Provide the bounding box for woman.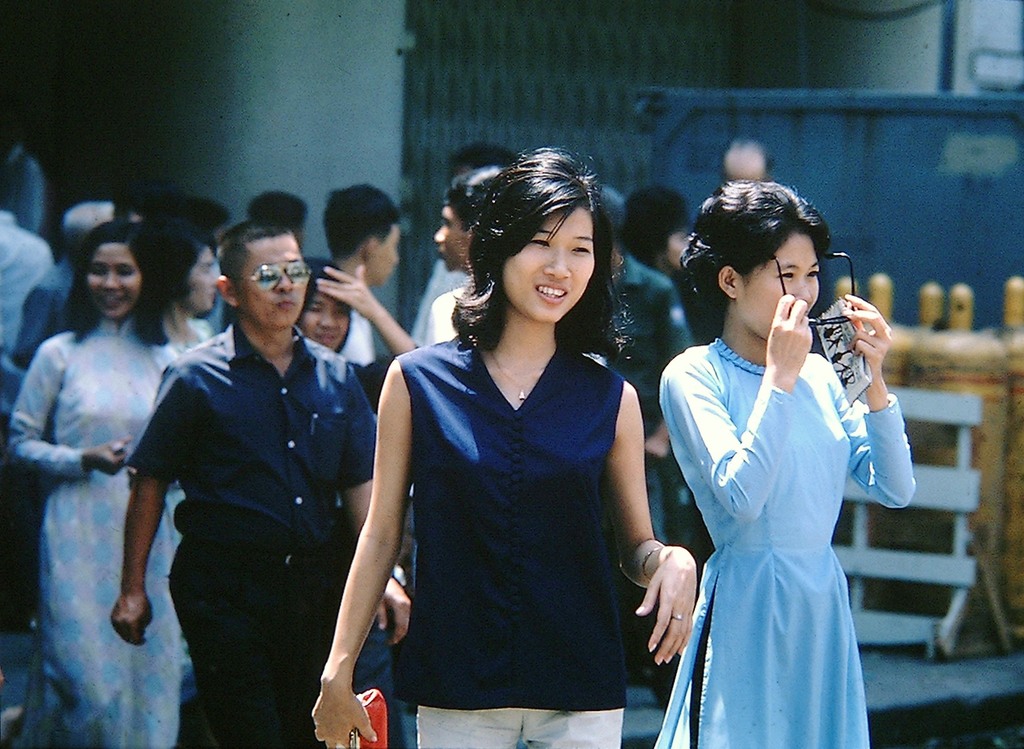
148,217,221,367.
